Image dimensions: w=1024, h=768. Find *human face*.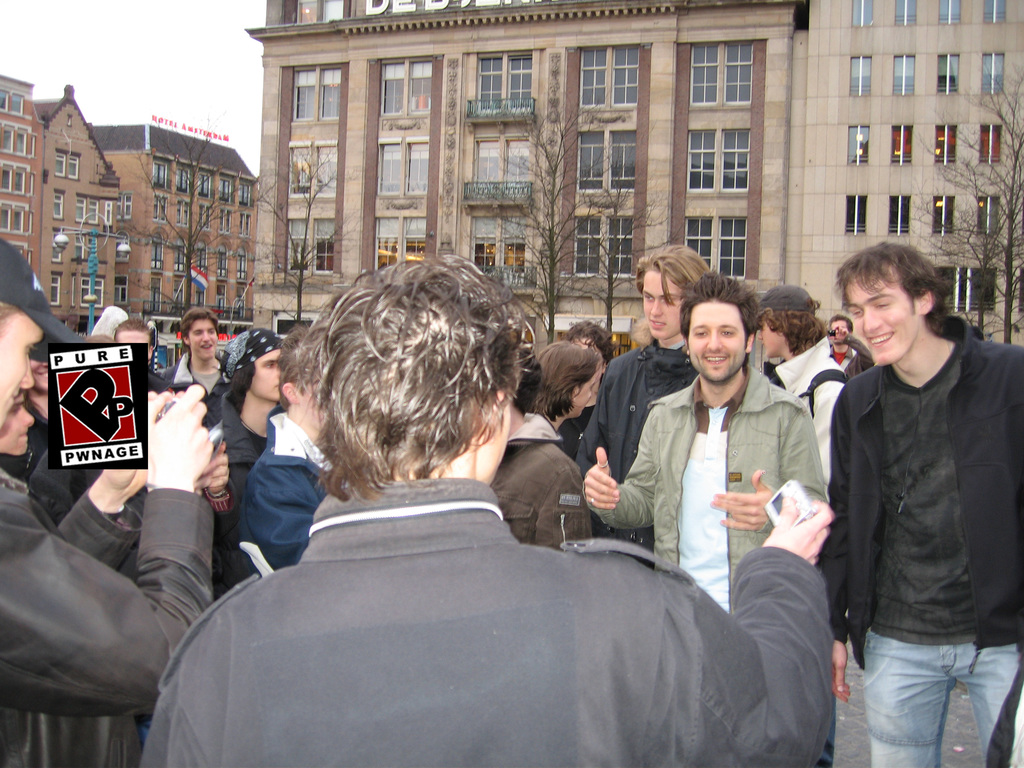
(x1=188, y1=316, x2=218, y2=362).
